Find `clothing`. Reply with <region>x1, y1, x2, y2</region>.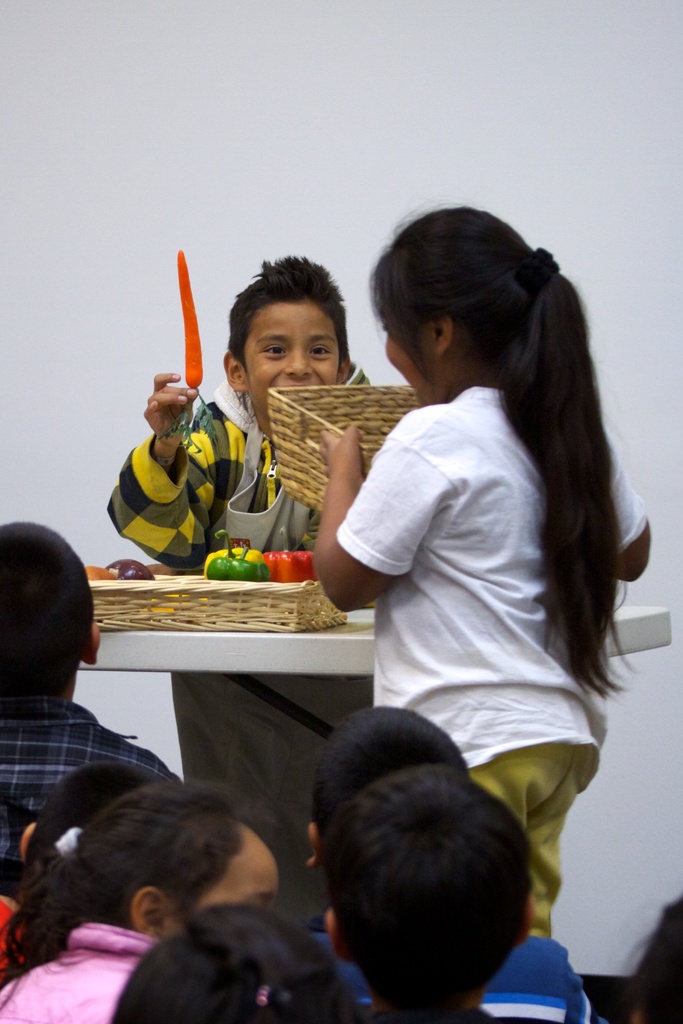
<region>0, 915, 170, 1023</region>.
